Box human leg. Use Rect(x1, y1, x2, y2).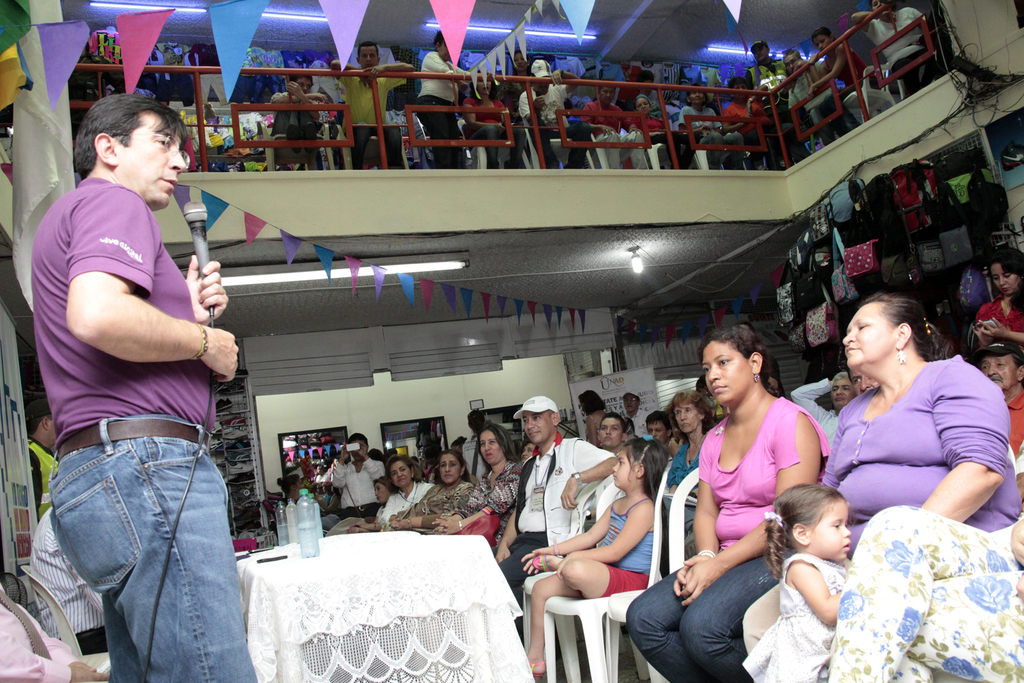
Rect(48, 422, 255, 680).
